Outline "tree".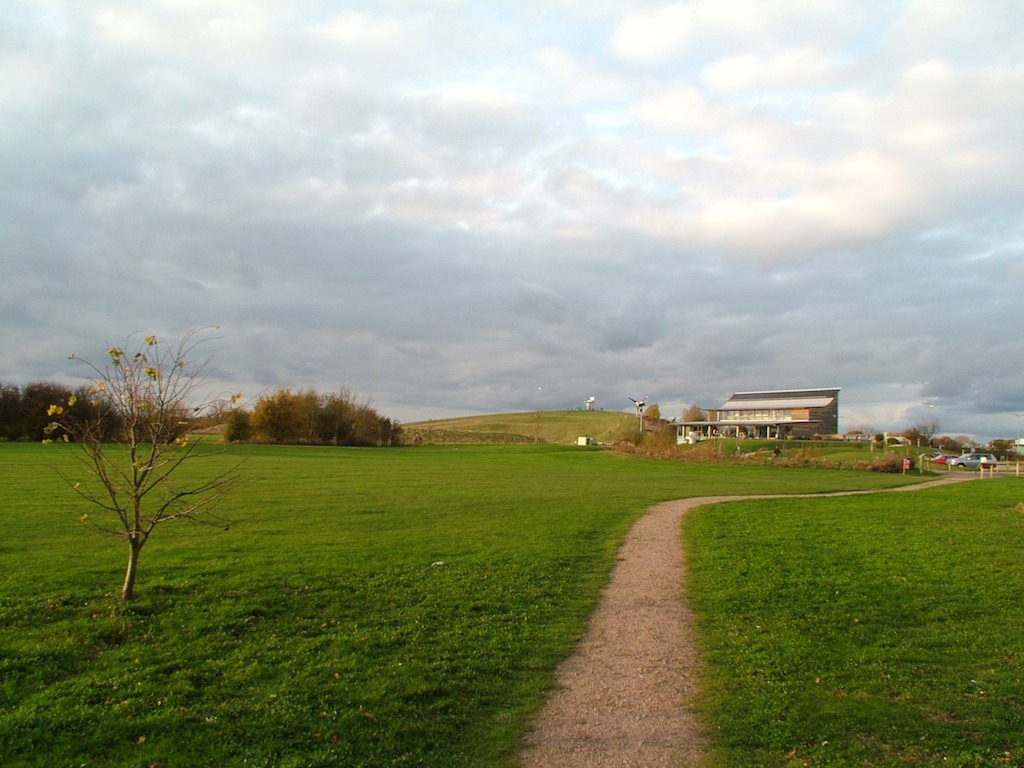
Outline: 47 338 240 597.
